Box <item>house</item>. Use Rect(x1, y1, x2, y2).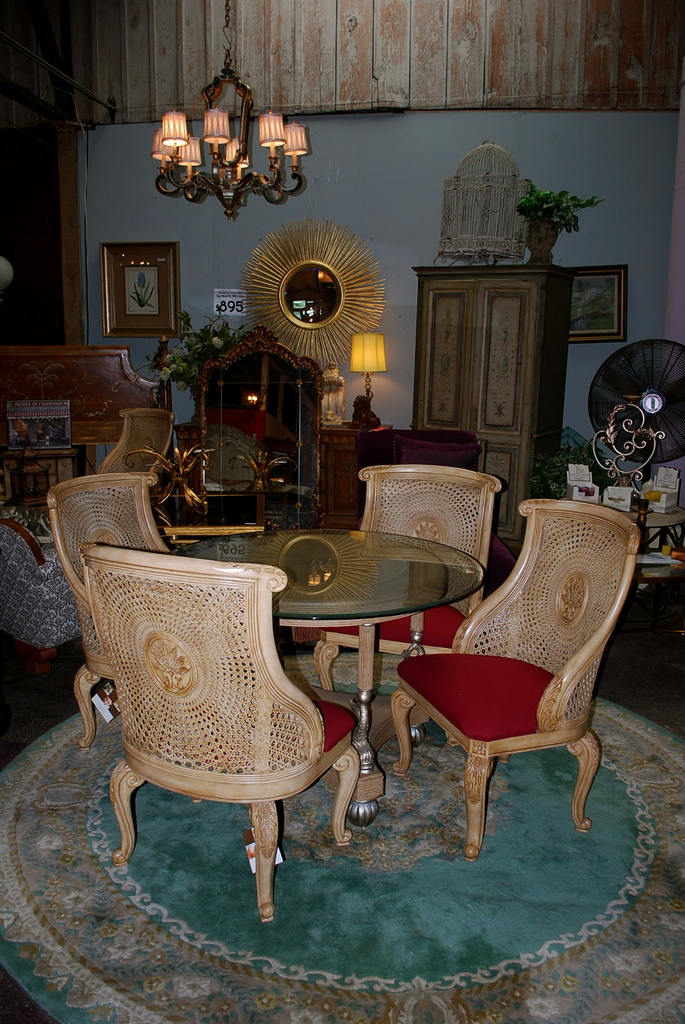
Rect(0, 1, 684, 1023).
